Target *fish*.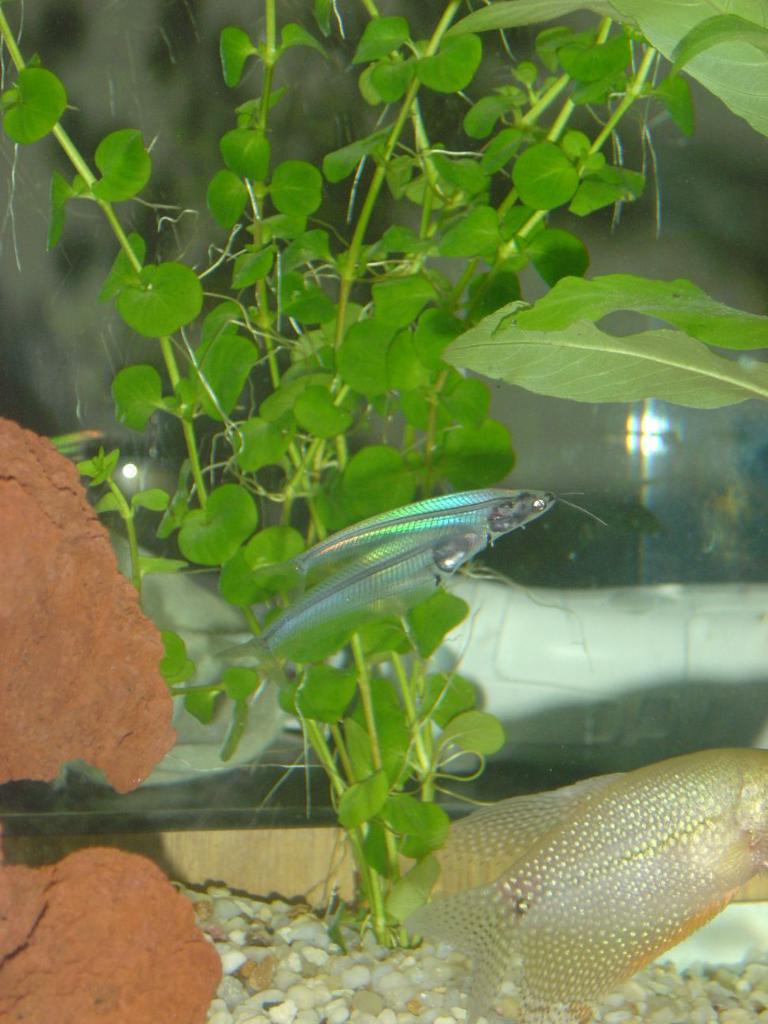
Target region: (406, 748, 767, 1023).
